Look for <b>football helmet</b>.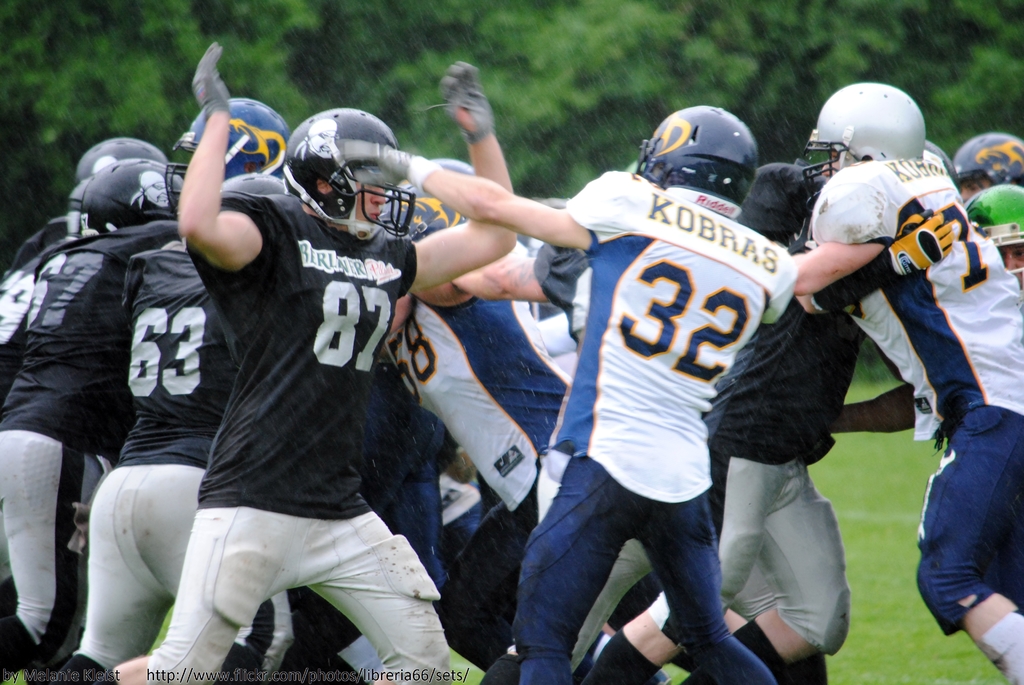
Found: <region>170, 98, 294, 216</region>.
